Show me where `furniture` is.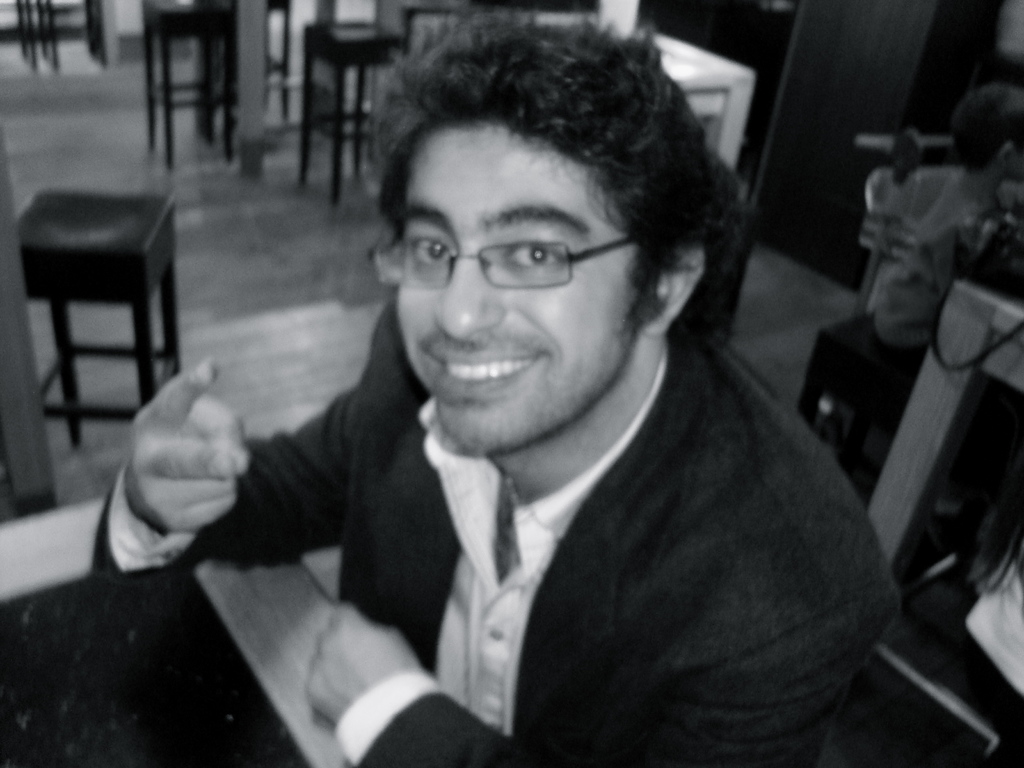
`furniture` is at box=[138, 0, 237, 166].
